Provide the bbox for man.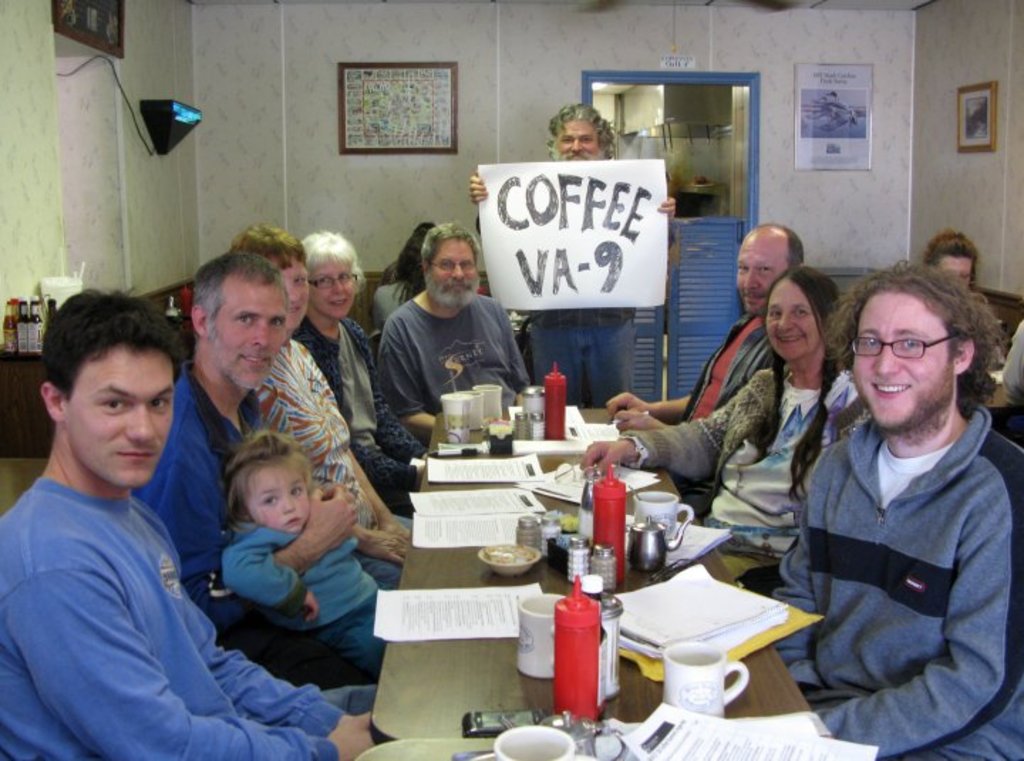
0,290,380,760.
